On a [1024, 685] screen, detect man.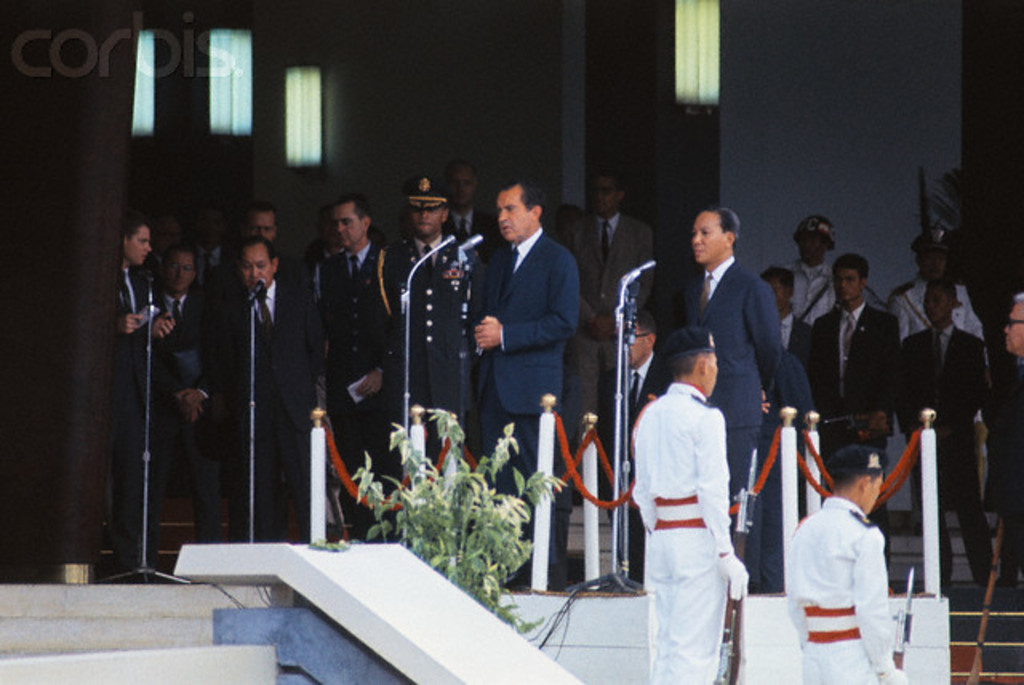
region(597, 310, 675, 579).
